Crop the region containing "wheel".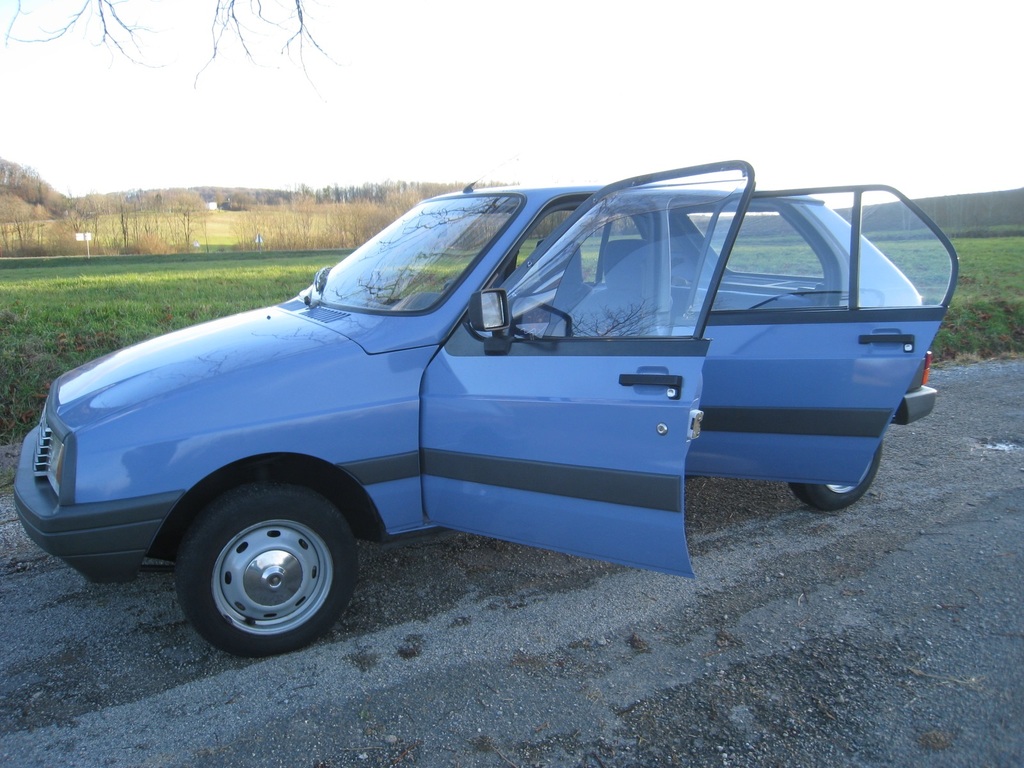
Crop region: bbox=(783, 440, 883, 518).
